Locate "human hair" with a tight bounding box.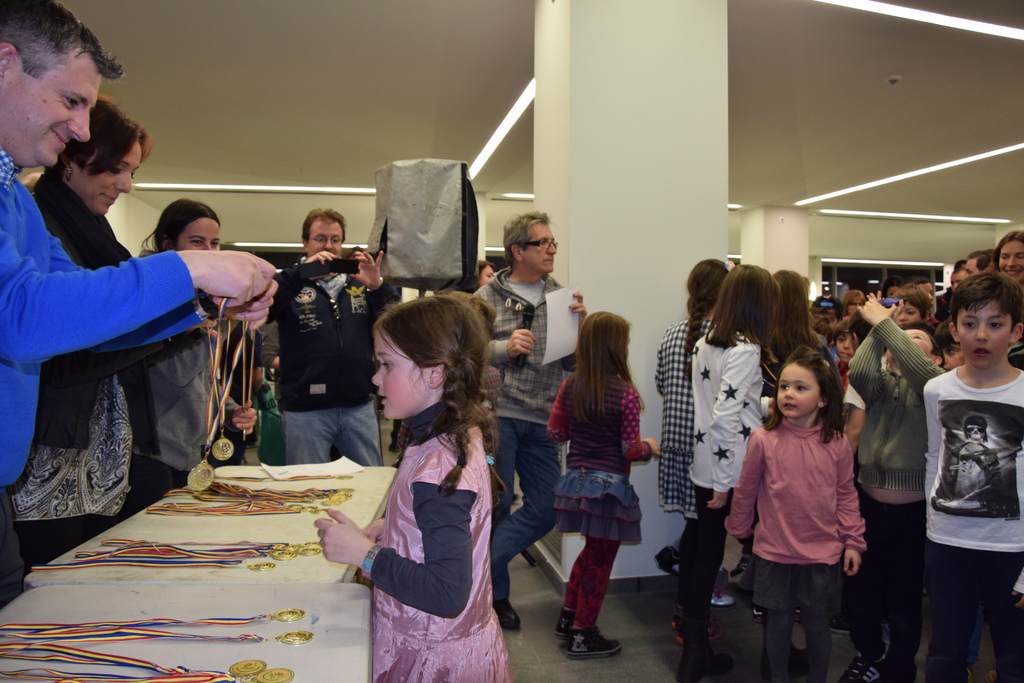
pyautogui.locateOnScreen(346, 245, 366, 259).
